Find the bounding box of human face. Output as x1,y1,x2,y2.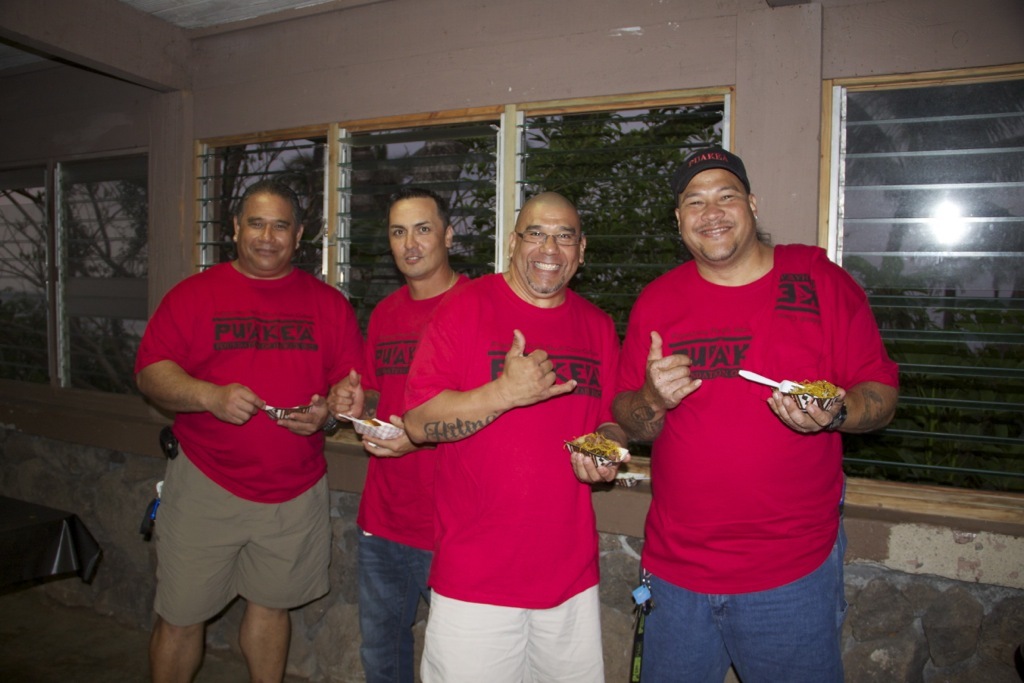
392,199,445,272.
